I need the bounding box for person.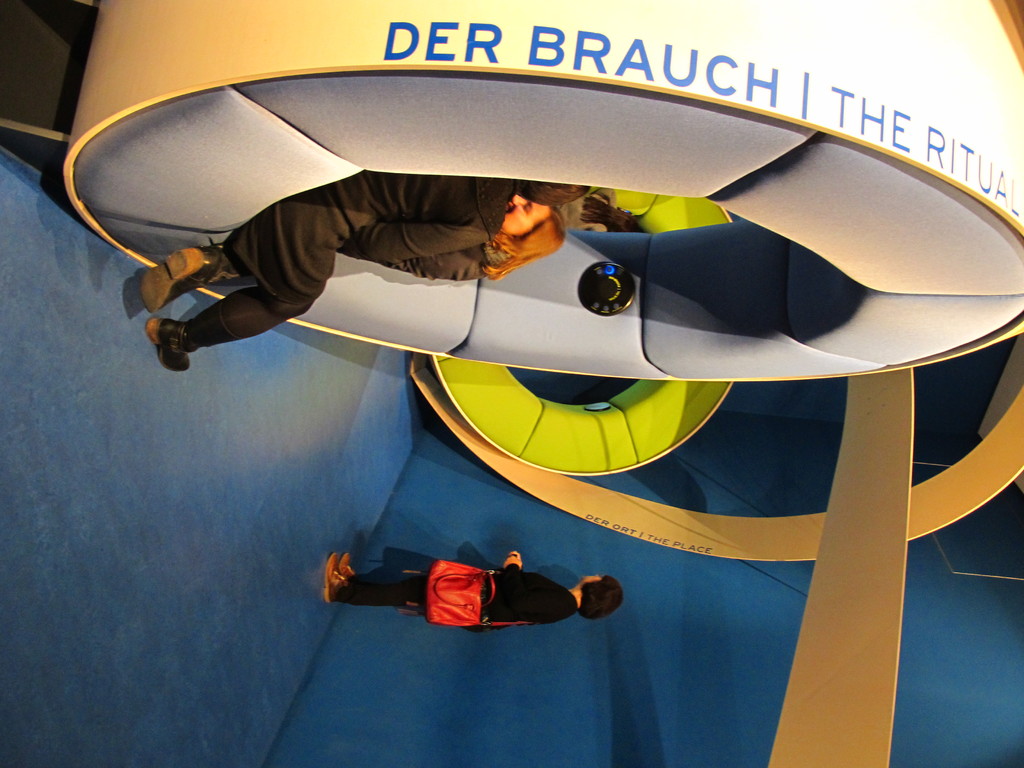
Here it is: left=383, top=192, right=568, bottom=290.
